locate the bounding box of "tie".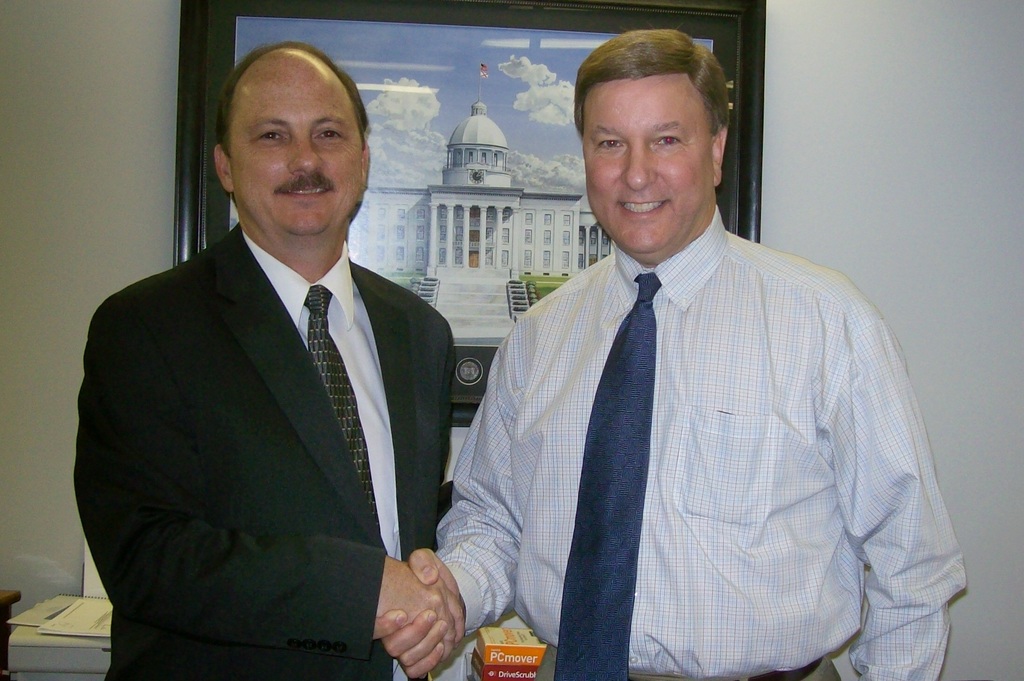
Bounding box: (left=548, top=269, right=664, bottom=680).
